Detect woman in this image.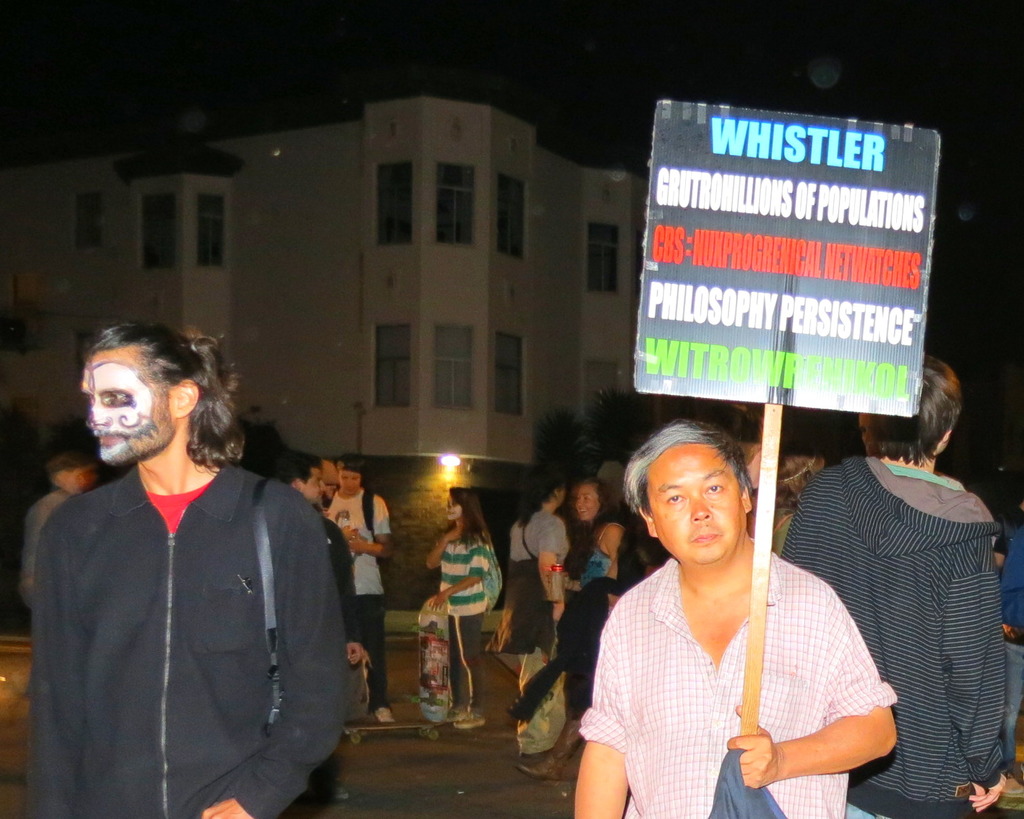
Detection: x1=508 y1=471 x2=572 y2=758.
